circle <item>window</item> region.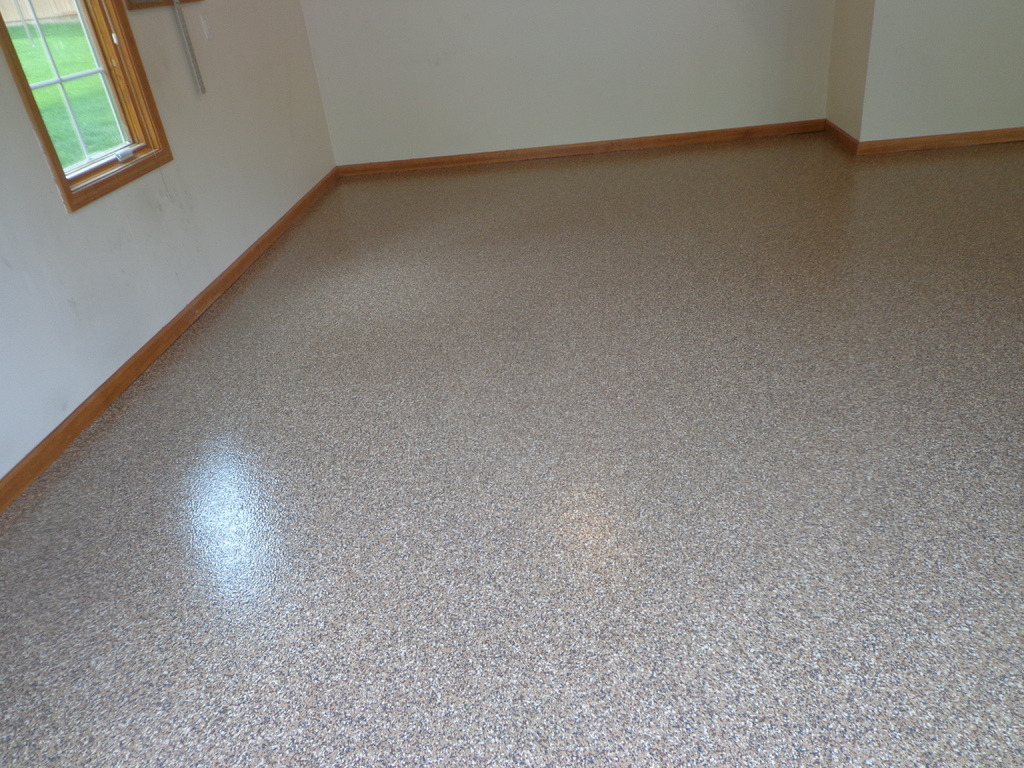
Region: box=[17, 8, 168, 182].
